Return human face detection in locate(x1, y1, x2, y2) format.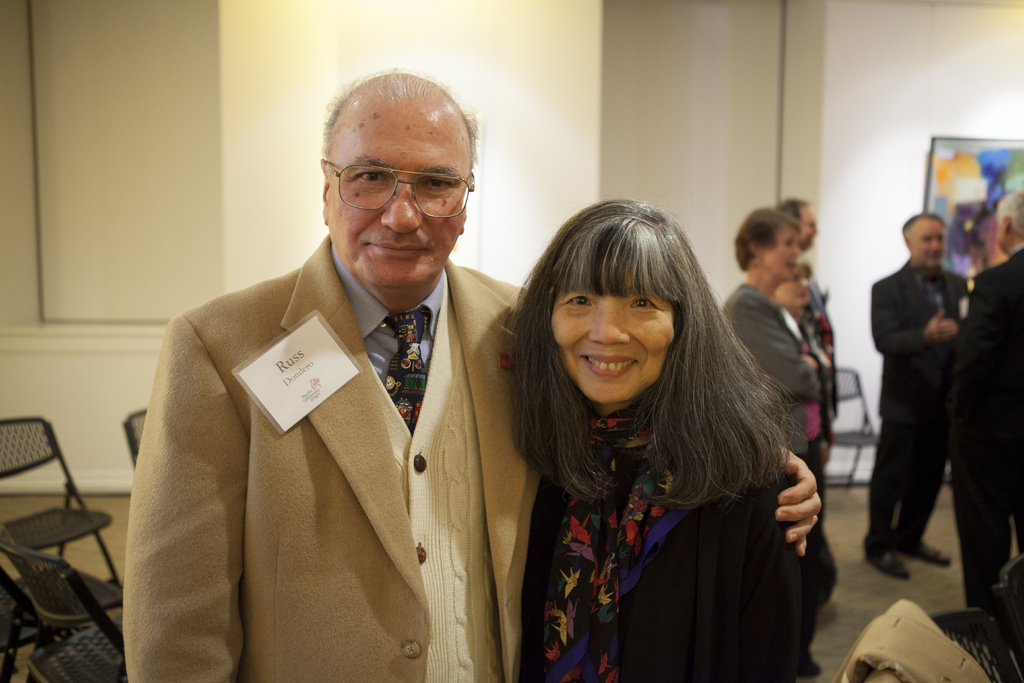
locate(329, 115, 465, 290).
